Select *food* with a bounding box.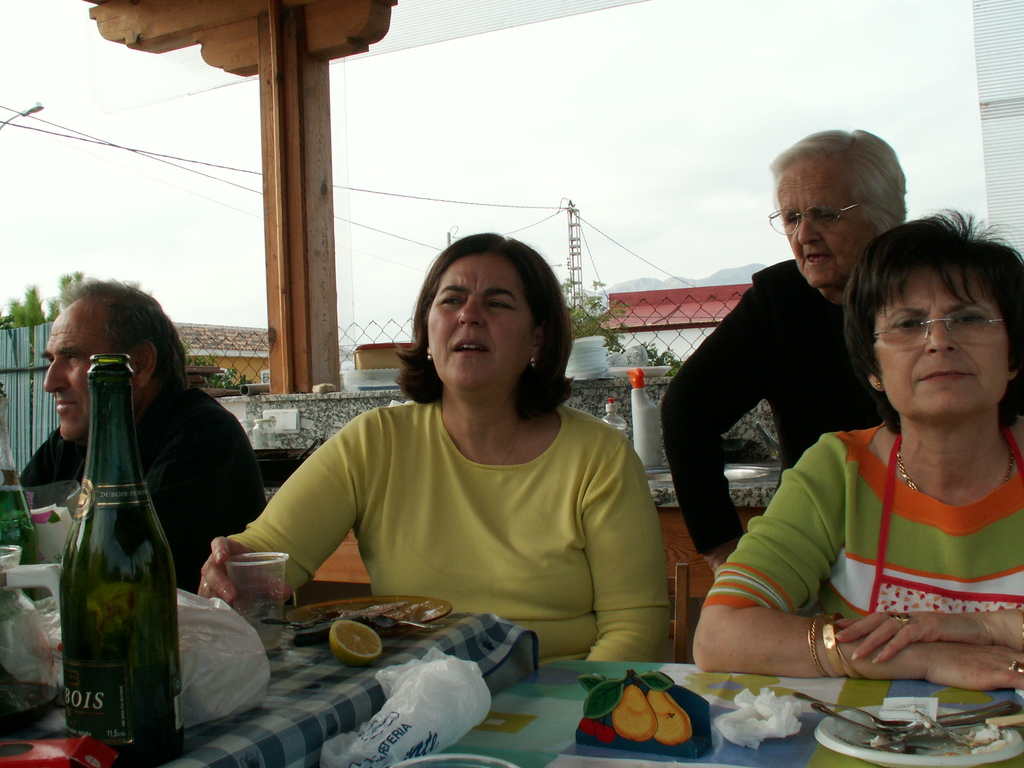
(318, 601, 429, 625).
